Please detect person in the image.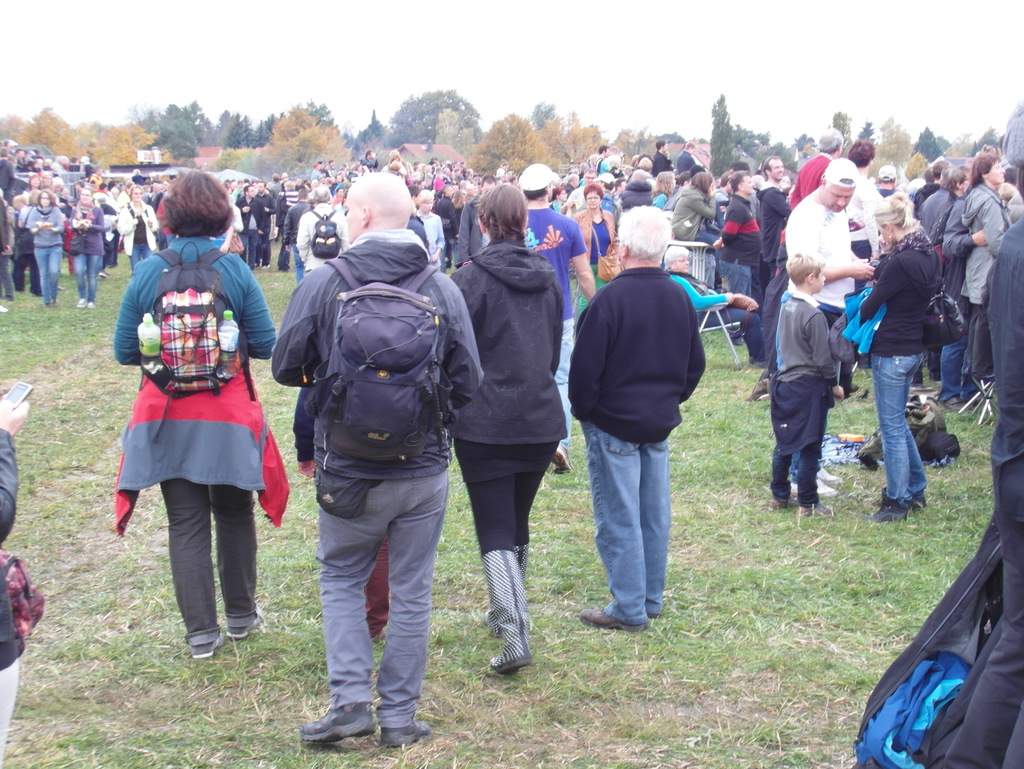
locate(118, 183, 157, 271).
